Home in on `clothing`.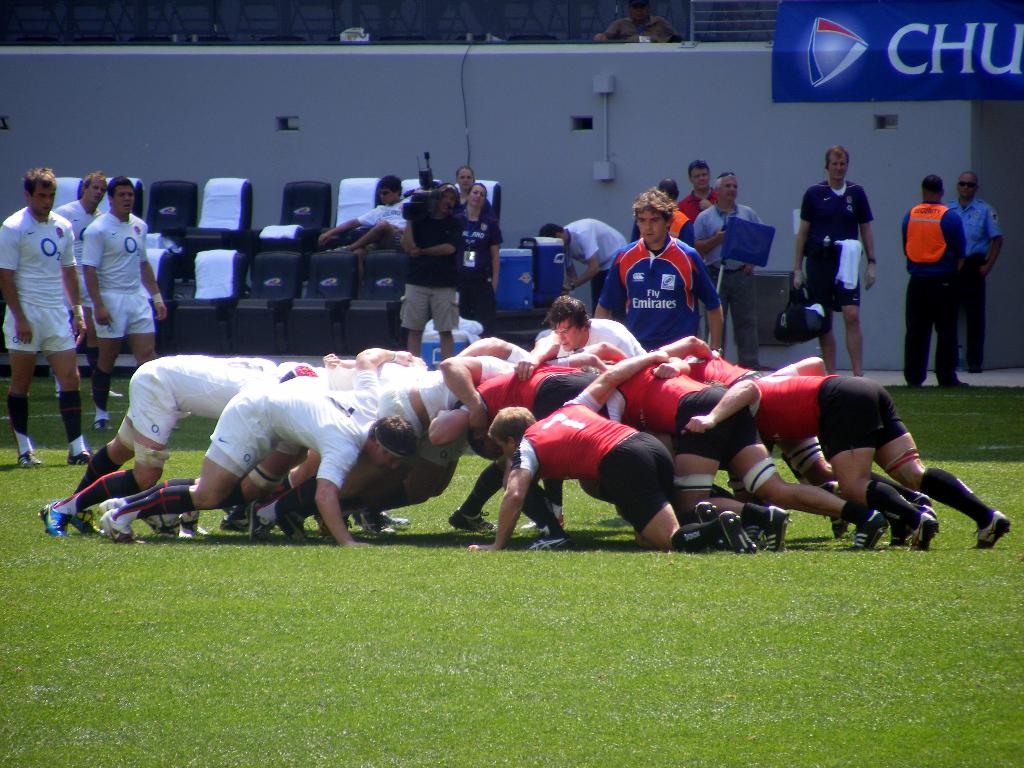
Homed in at bbox=(900, 195, 959, 386).
